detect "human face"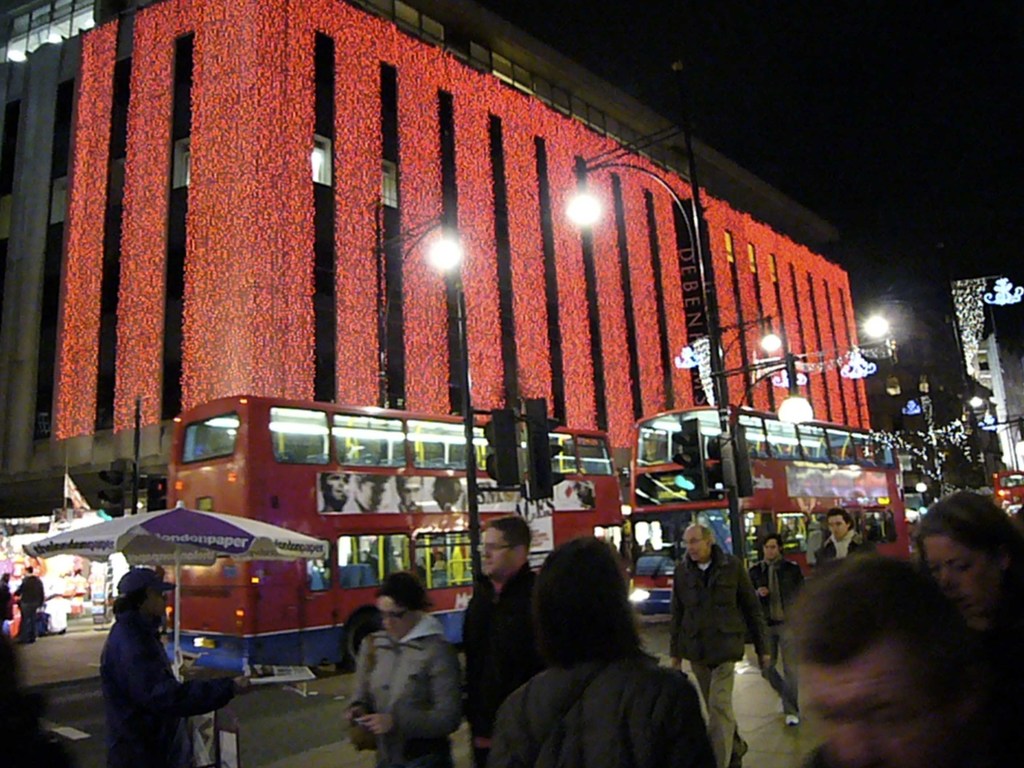
l=802, t=639, r=949, b=767
